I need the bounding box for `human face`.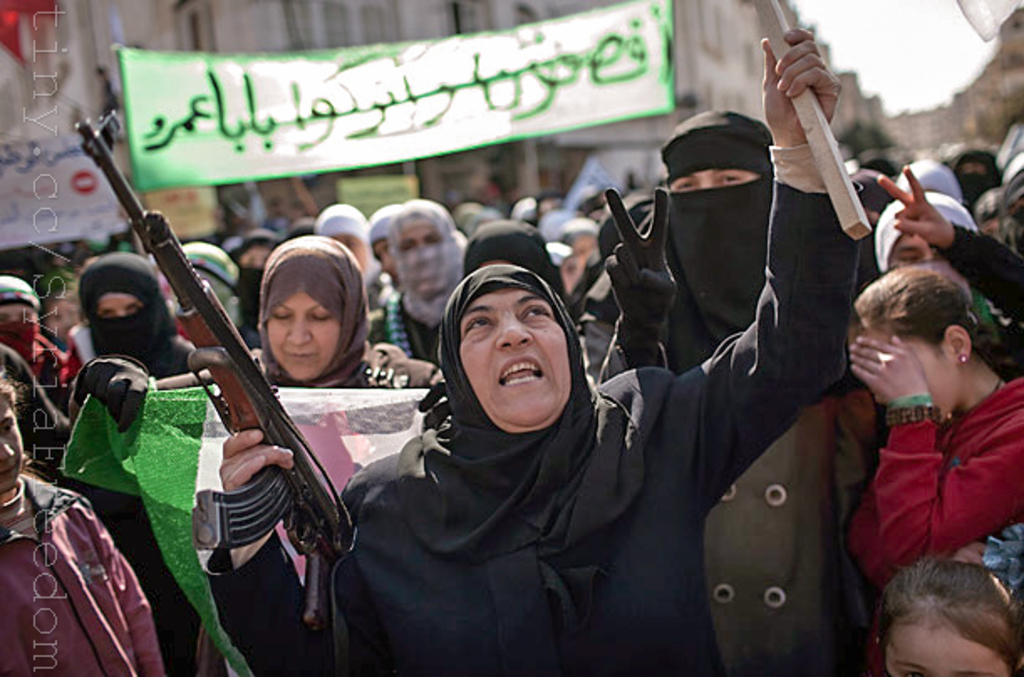
Here it is: 0/397/27/509.
